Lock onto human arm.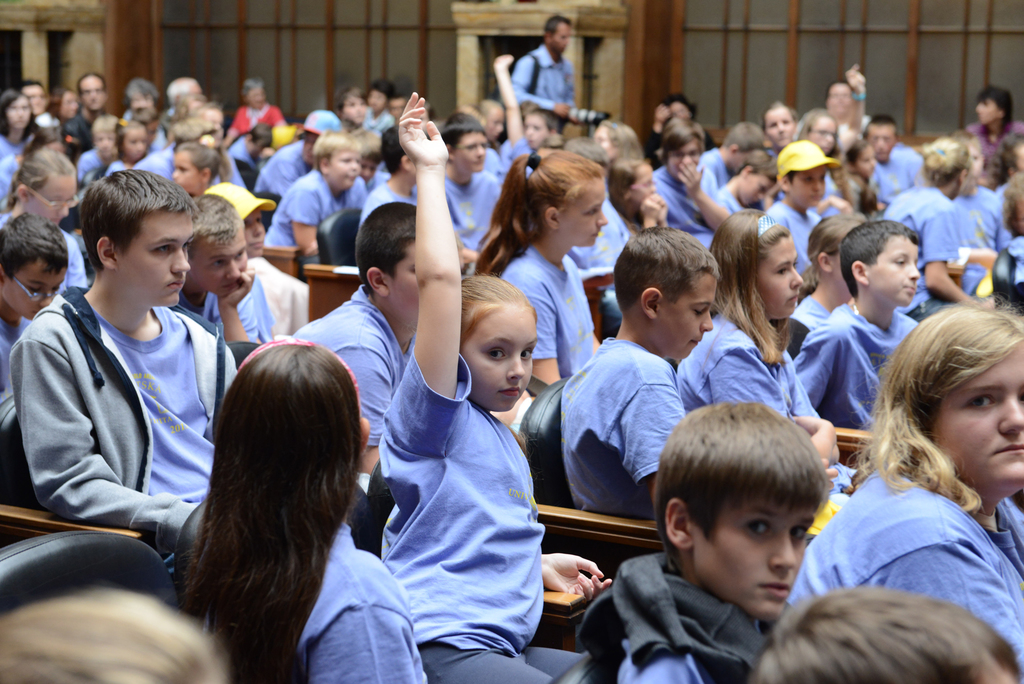
Locked: crop(614, 379, 690, 504).
